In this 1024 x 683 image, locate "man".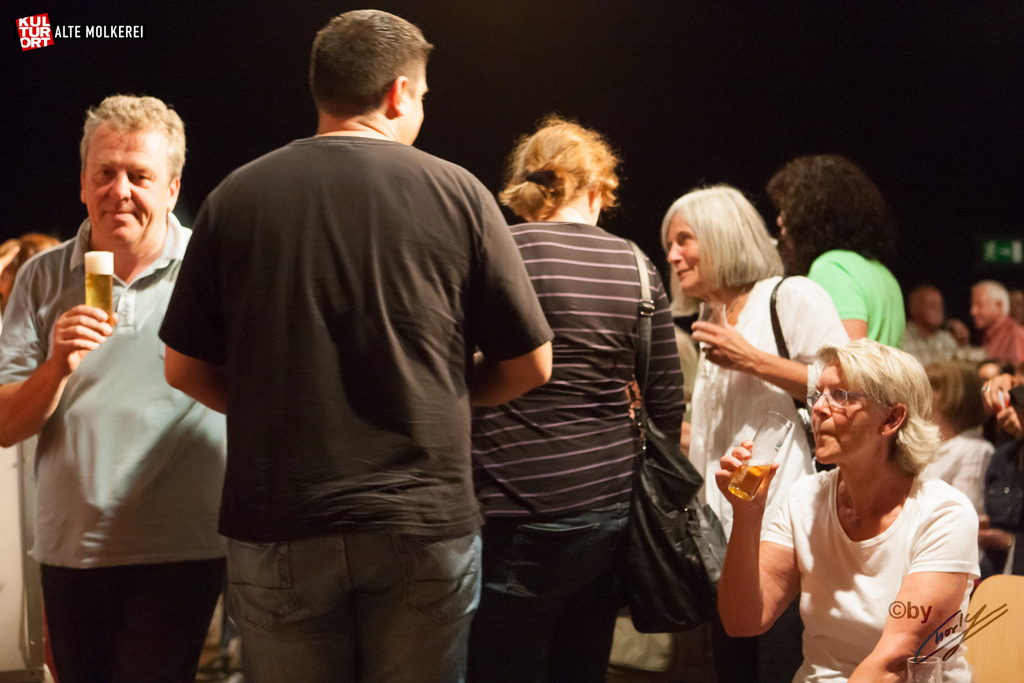
Bounding box: 182,3,572,682.
